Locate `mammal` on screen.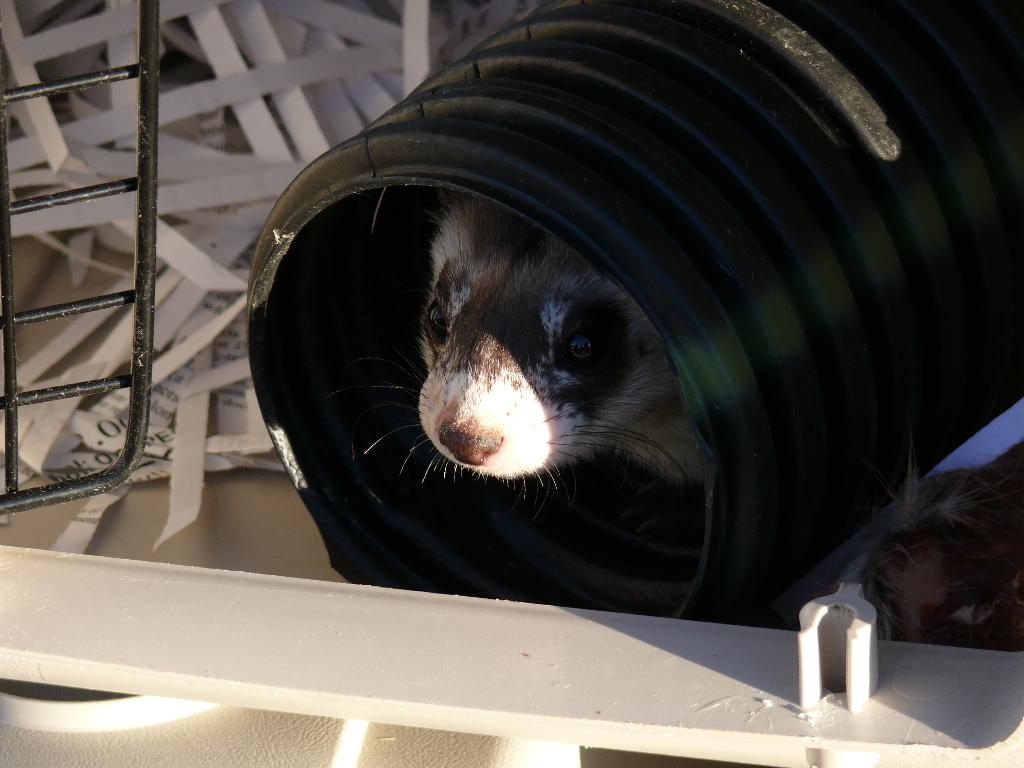
On screen at <region>317, 180, 706, 512</region>.
